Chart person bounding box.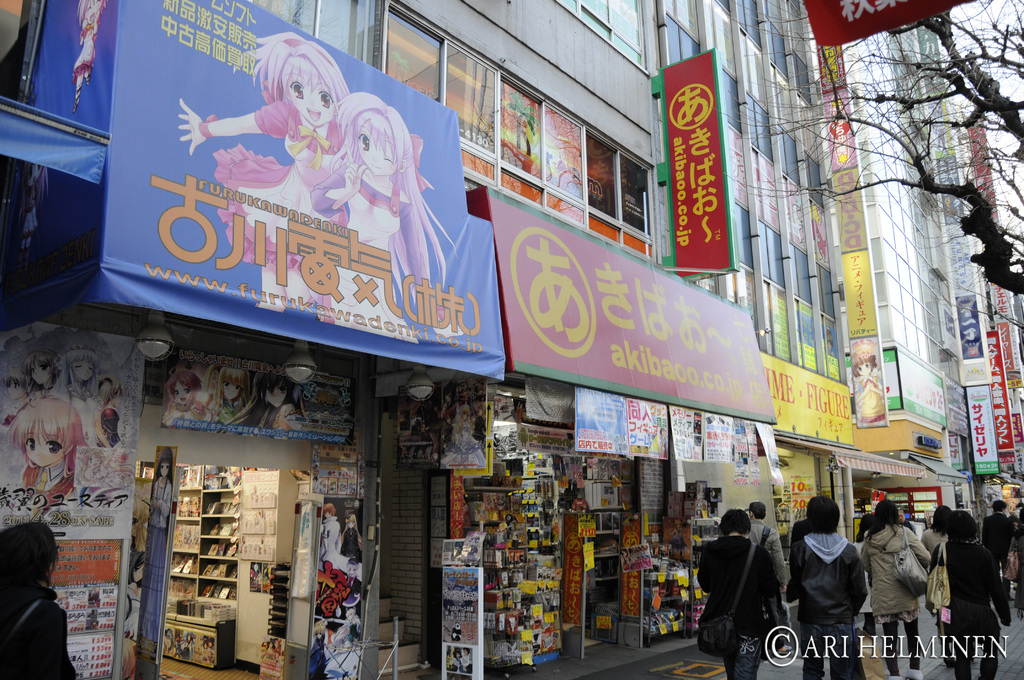
Charted: 314,88,450,332.
